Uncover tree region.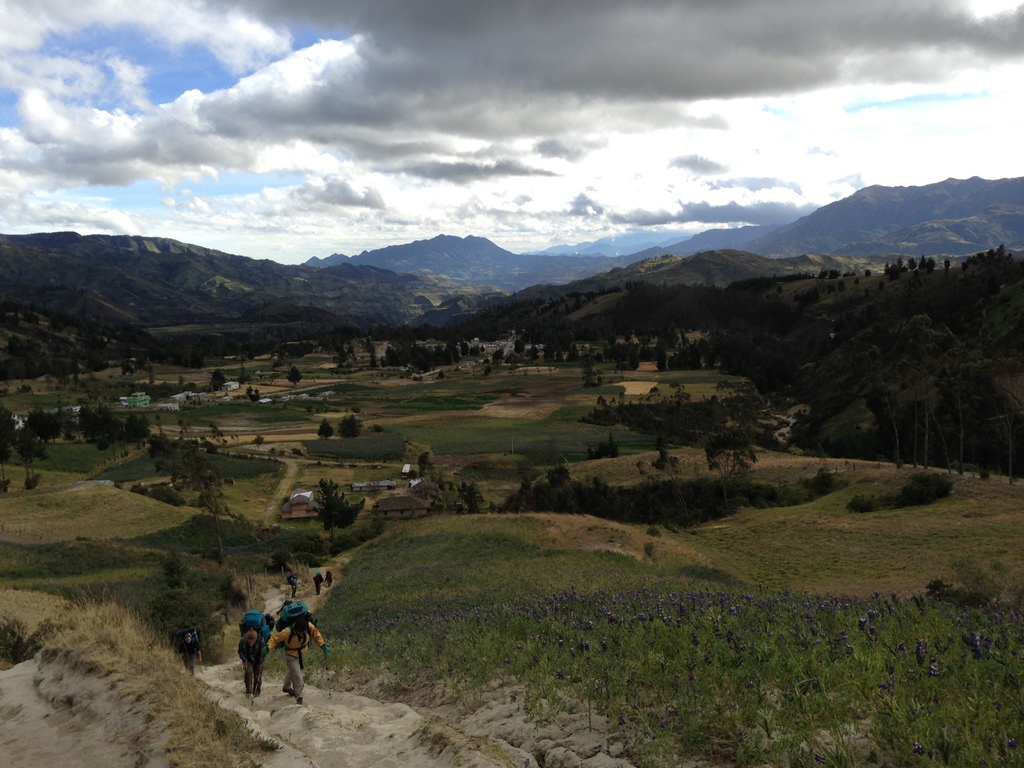
Uncovered: 594:351:606:366.
